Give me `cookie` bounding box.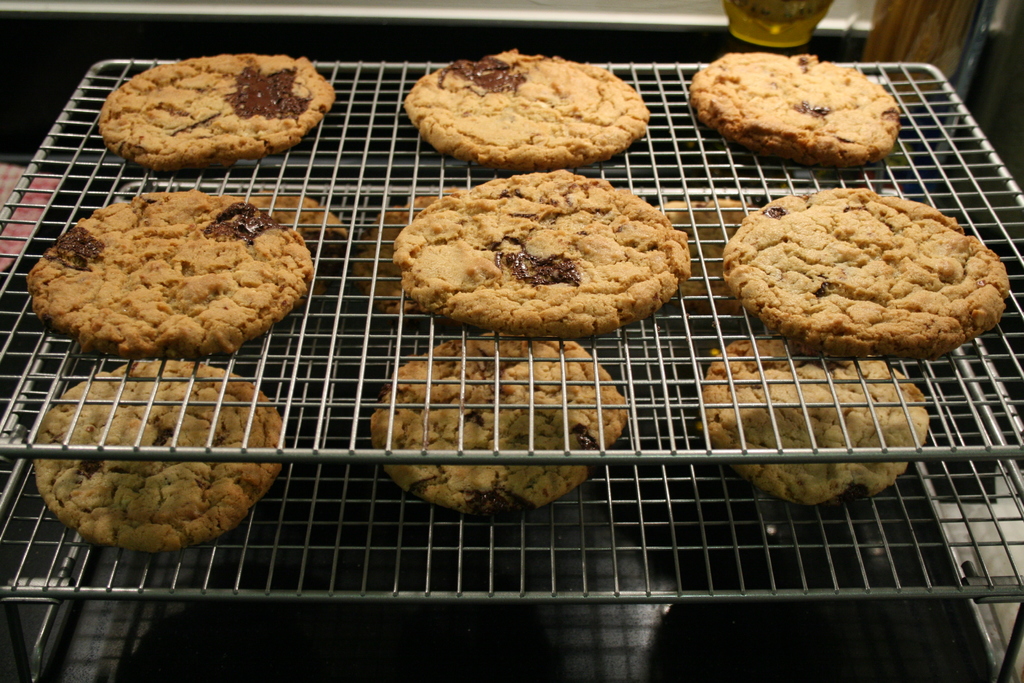
405,44,650,165.
